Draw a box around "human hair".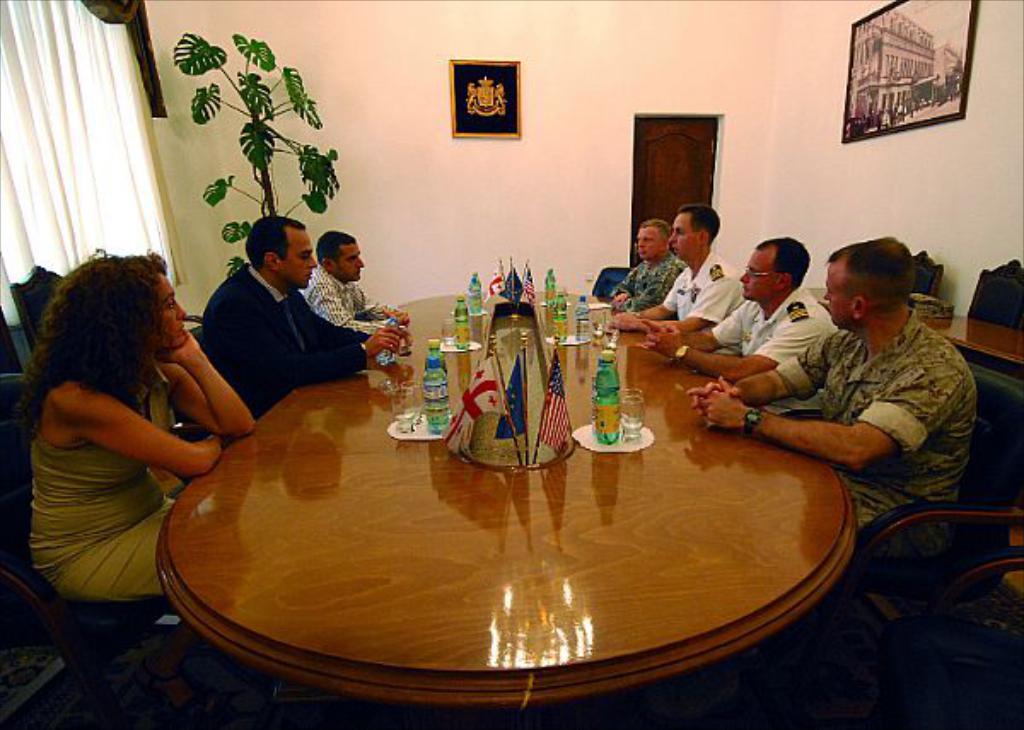
bbox=[638, 222, 667, 239].
